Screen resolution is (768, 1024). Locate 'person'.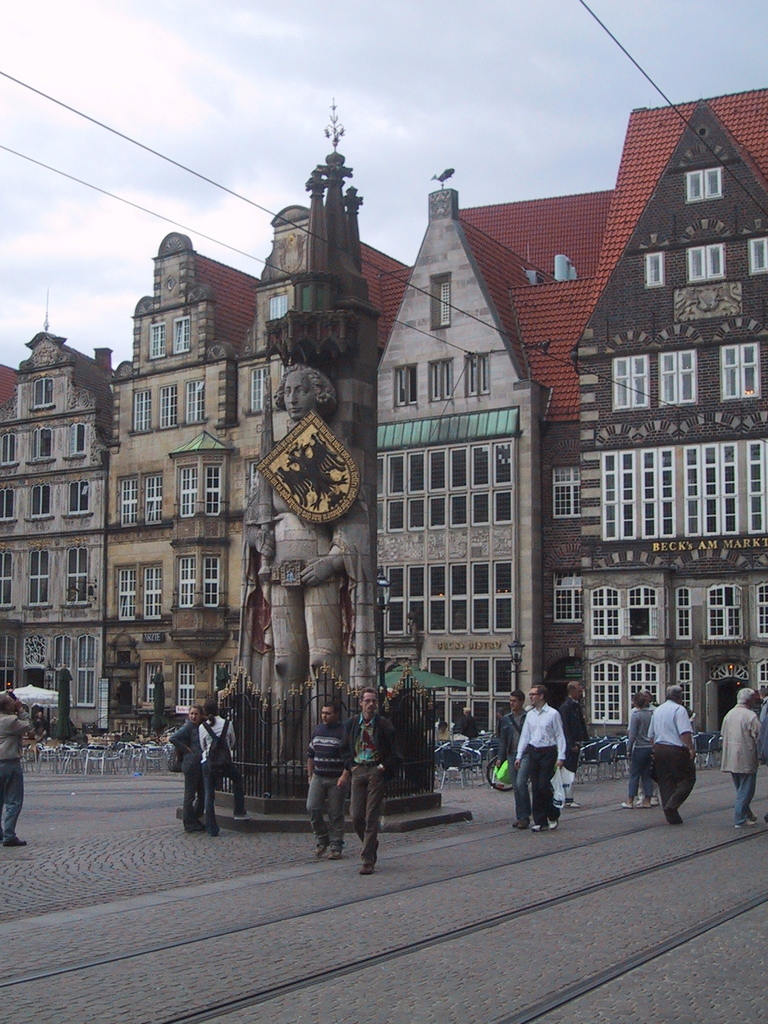
x1=494, y1=687, x2=527, y2=820.
